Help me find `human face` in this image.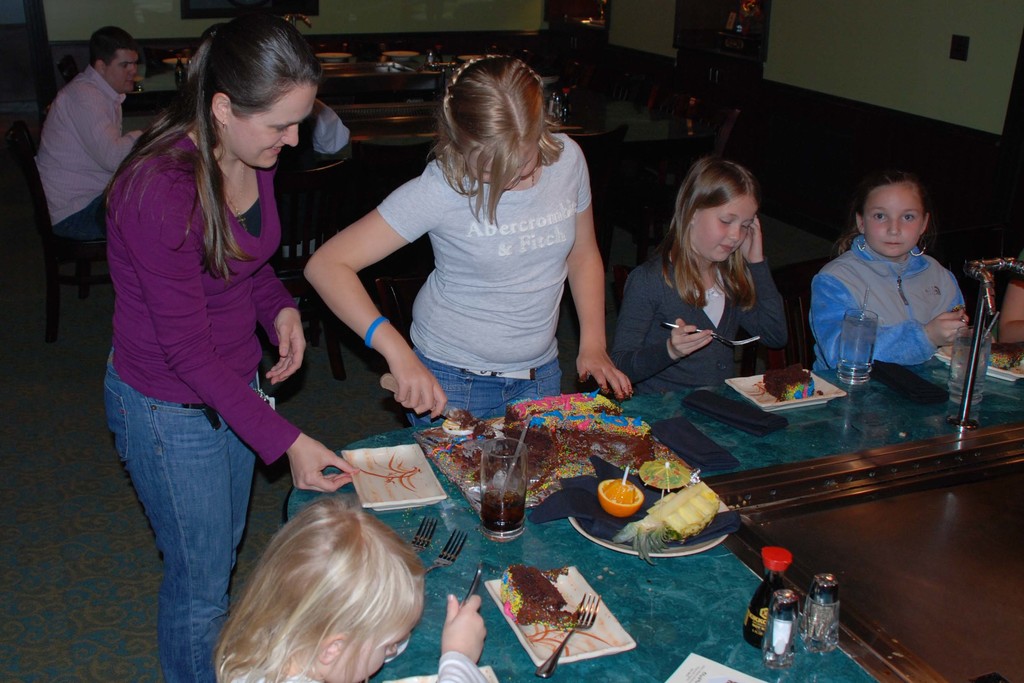
Found it: bbox=(235, 88, 301, 172).
